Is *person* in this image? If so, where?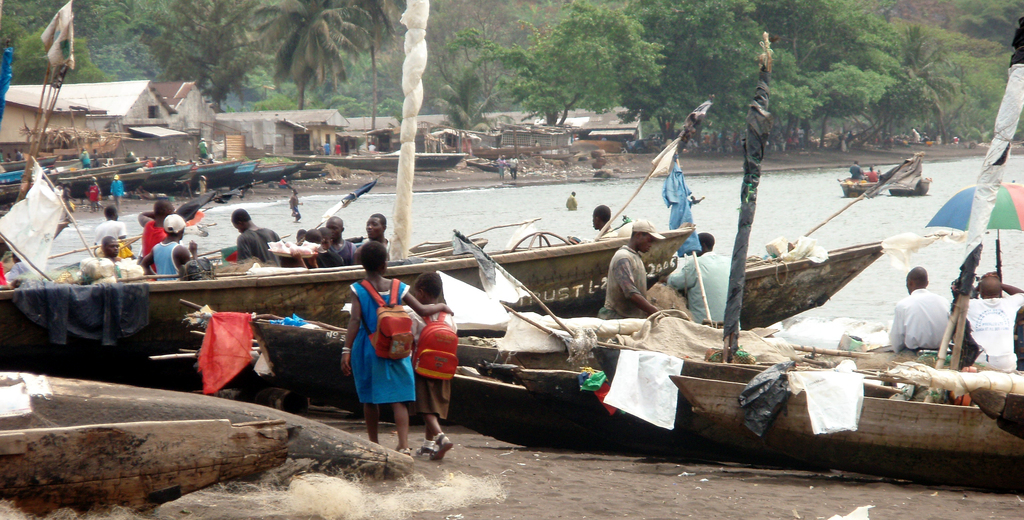
Yes, at {"x1": 507, "y1": 156, "x2": 524, "y2": 180}.
